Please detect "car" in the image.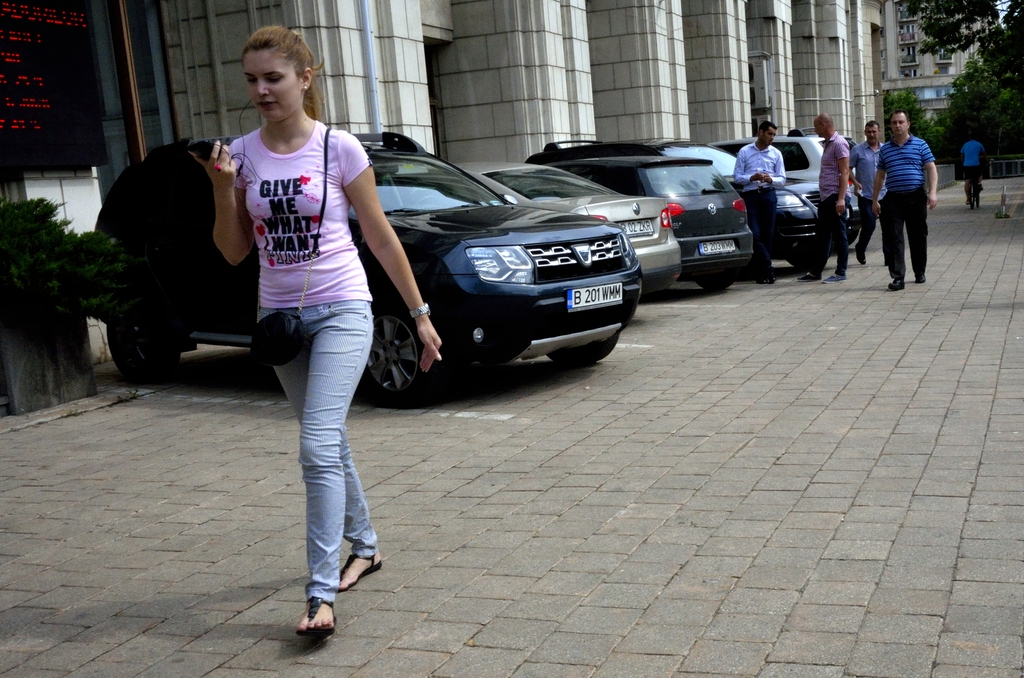
pyautogui.locateOnScreen(556, 133, 856, 269).
